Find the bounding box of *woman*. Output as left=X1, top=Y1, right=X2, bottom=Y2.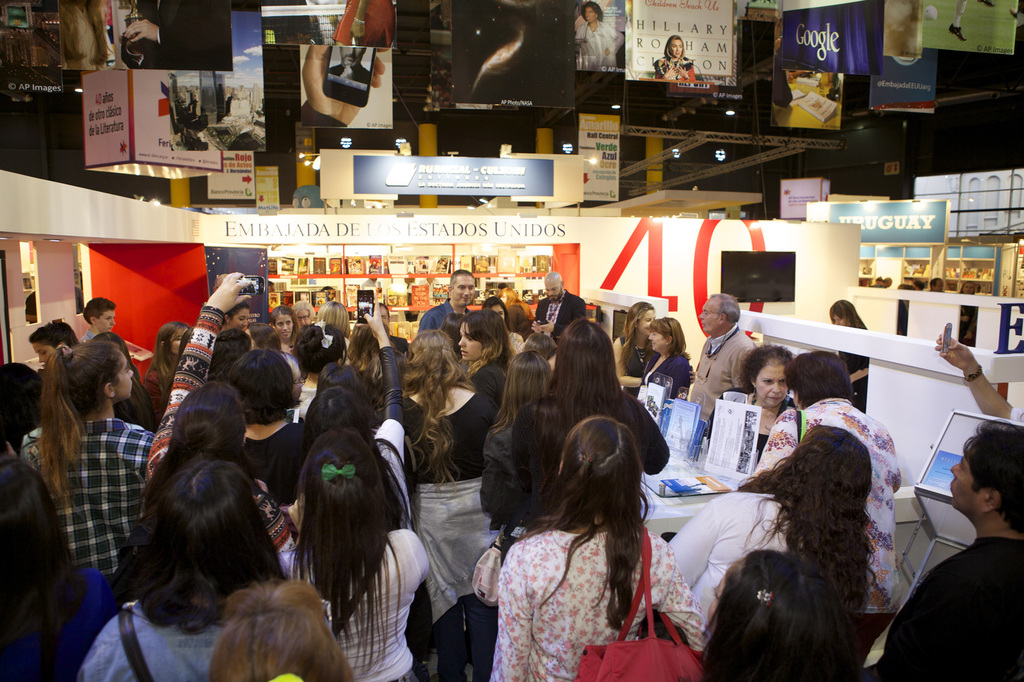
left=483, top=314, right=666, bottom=541.
